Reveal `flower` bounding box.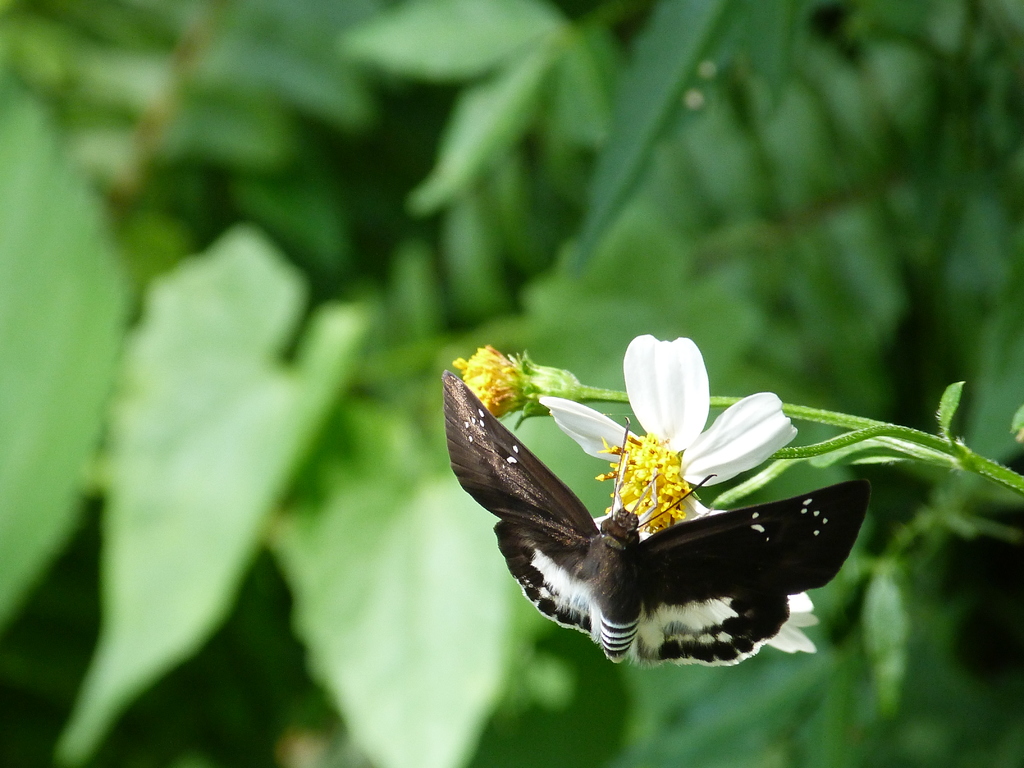
Revealed: rect(538, 335, 820, 652).
